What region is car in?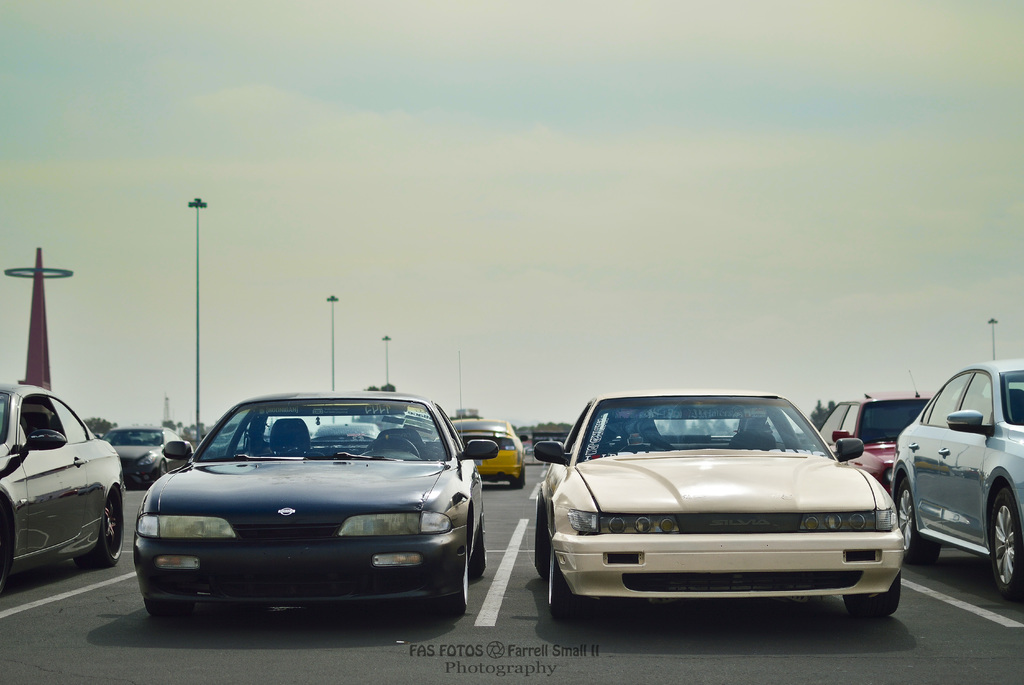
left=511, top=396, right=920, bottom=634.
